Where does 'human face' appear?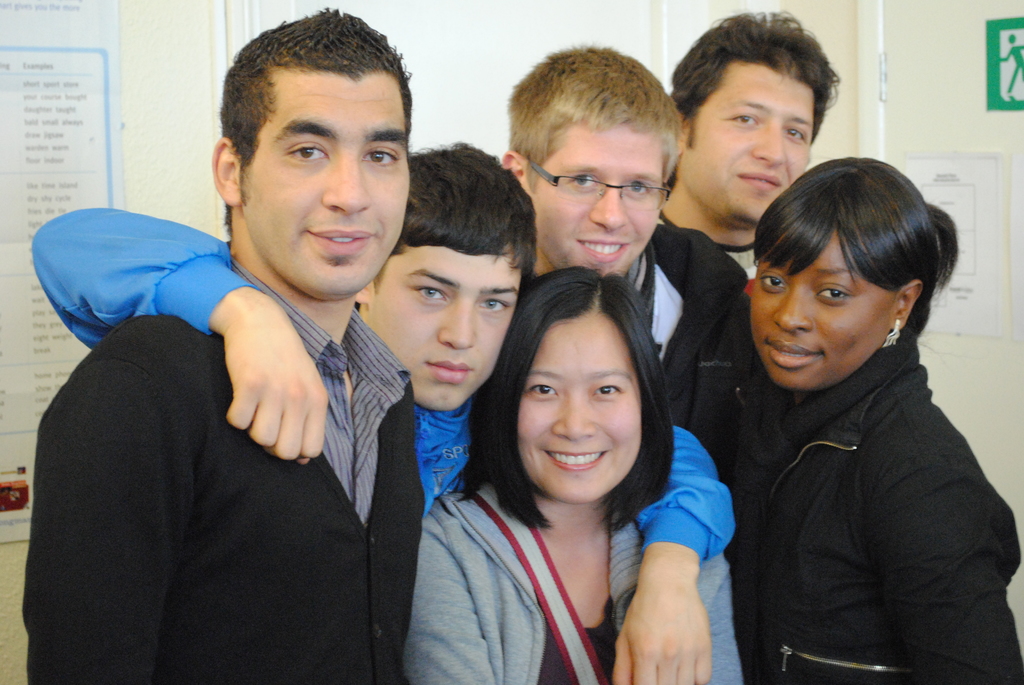
Appears at 241:67:409:298.
